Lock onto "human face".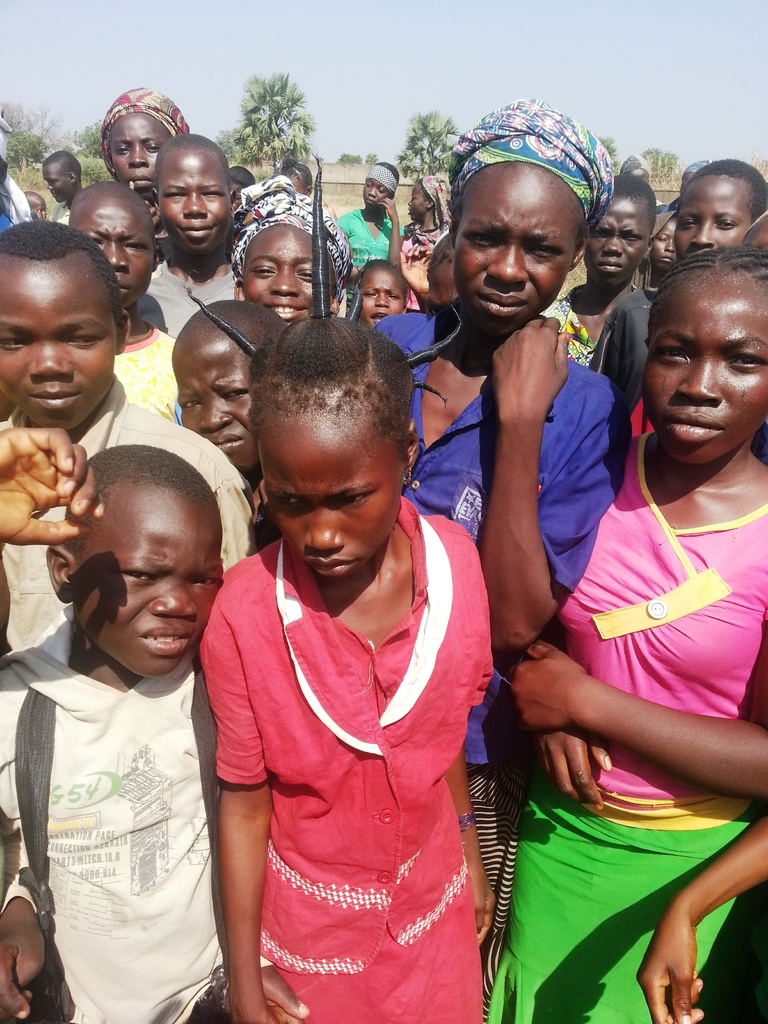
Locked: <bbox>173, 345, 254, 455</bbox>.
